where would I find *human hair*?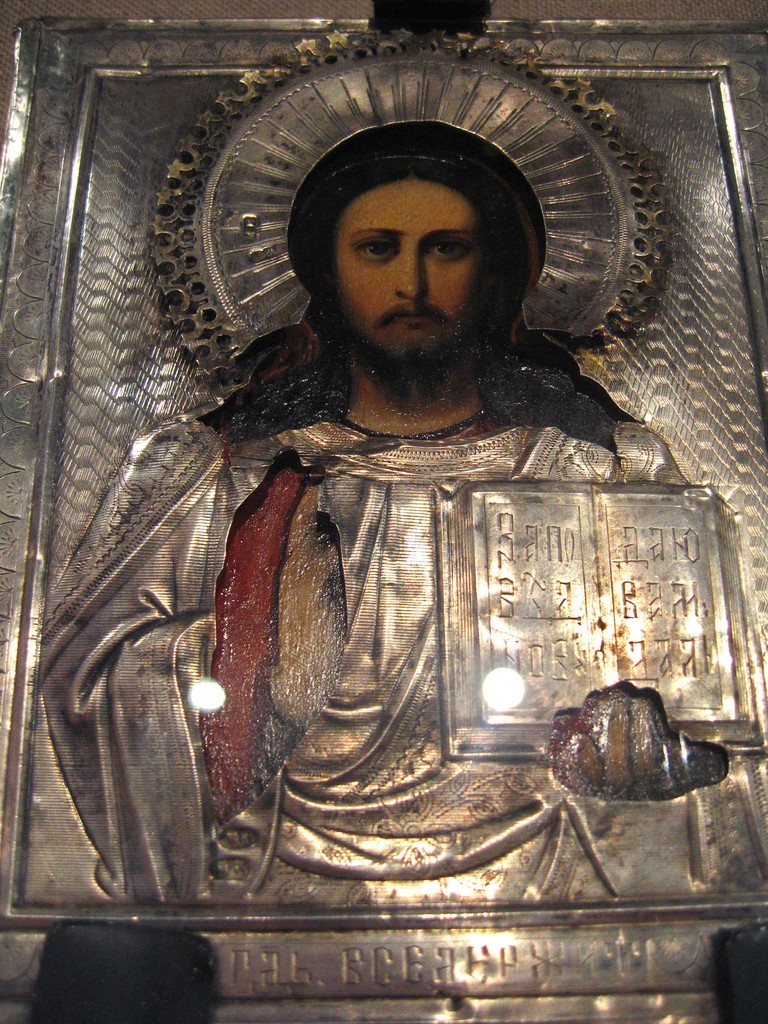
At locate(202, 131, 639, 460).
